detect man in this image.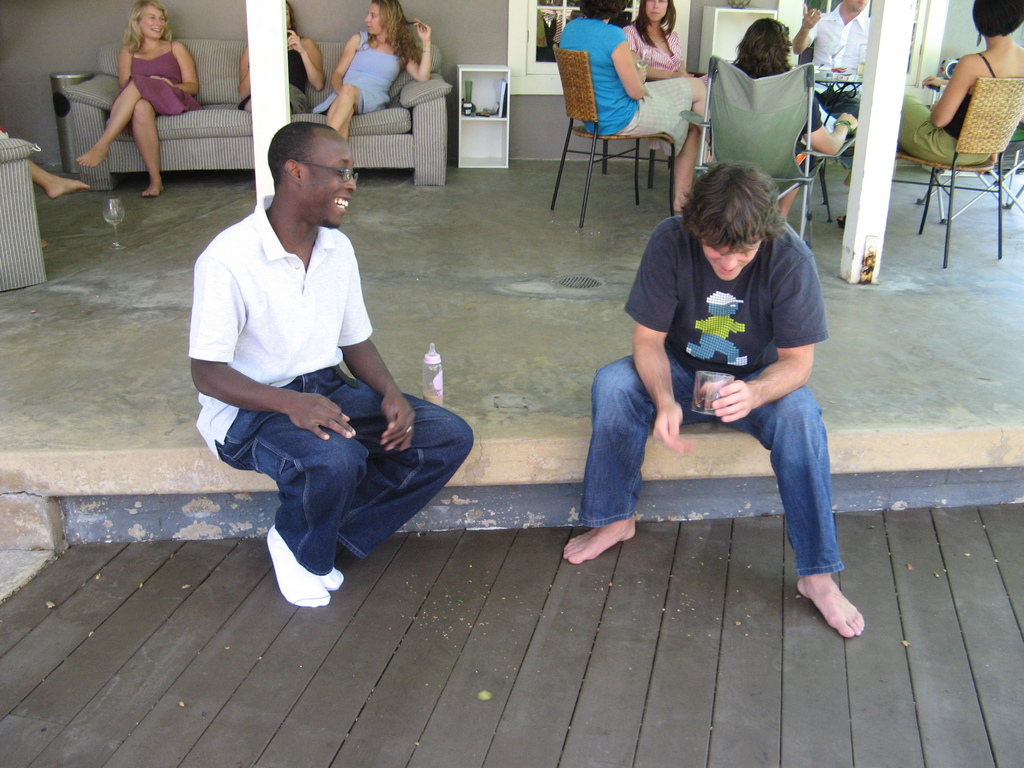
Detection: {"left": 178, "top": 113, "right": 447, "bottom": 607}.
